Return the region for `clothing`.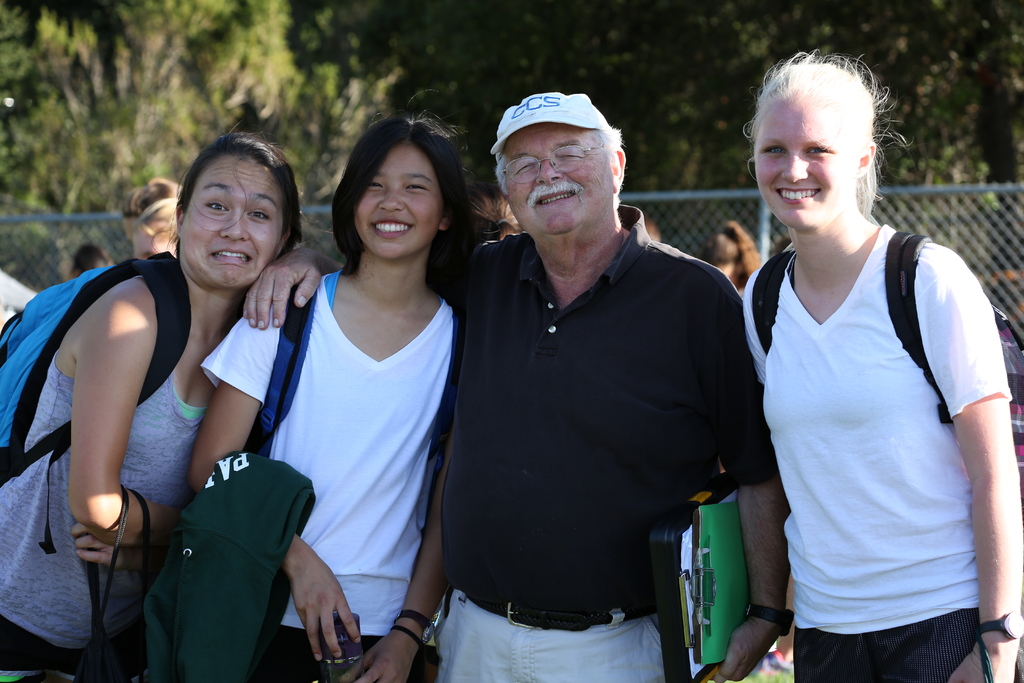
x1=0, y1=350, x2=212, y2=682.
